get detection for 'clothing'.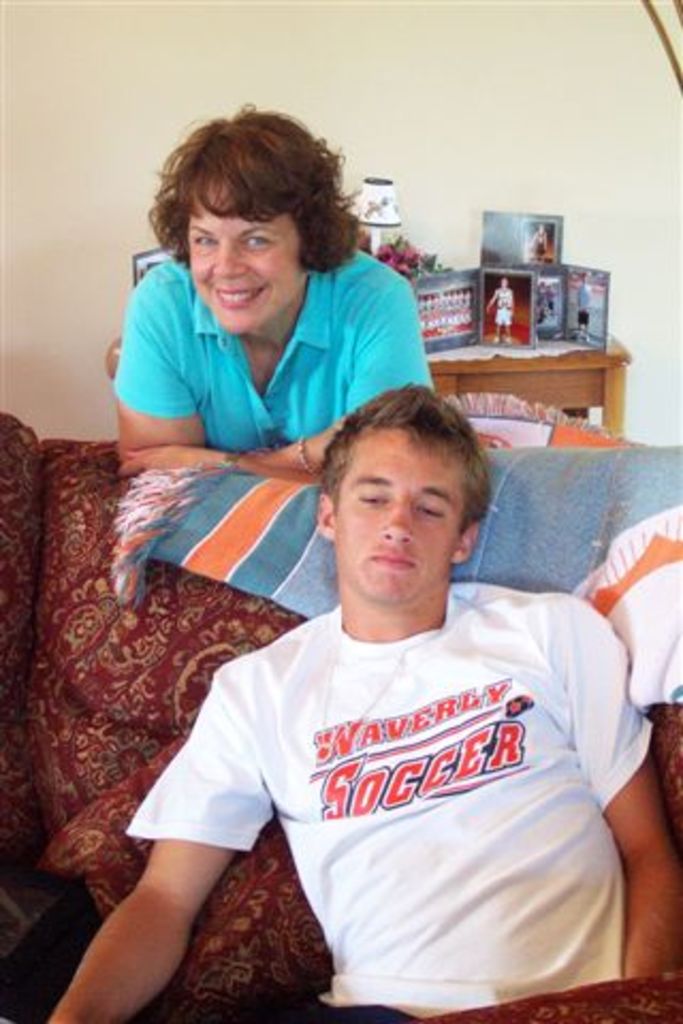
Detection: (107, 237, 433, 454).
